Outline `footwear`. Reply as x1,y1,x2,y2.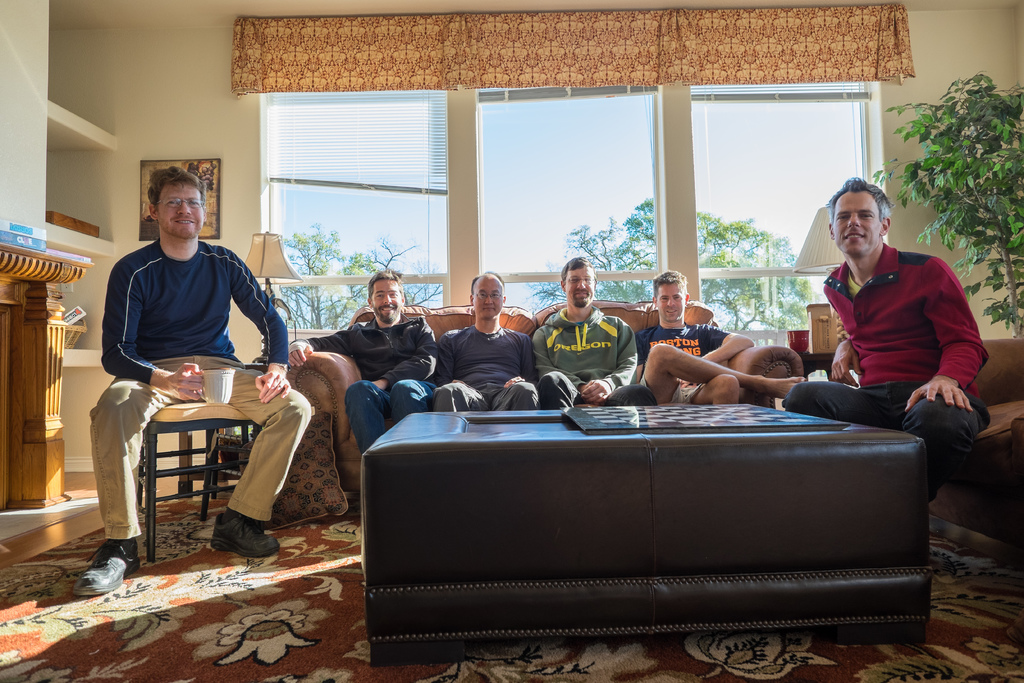
210,509,287,559.
